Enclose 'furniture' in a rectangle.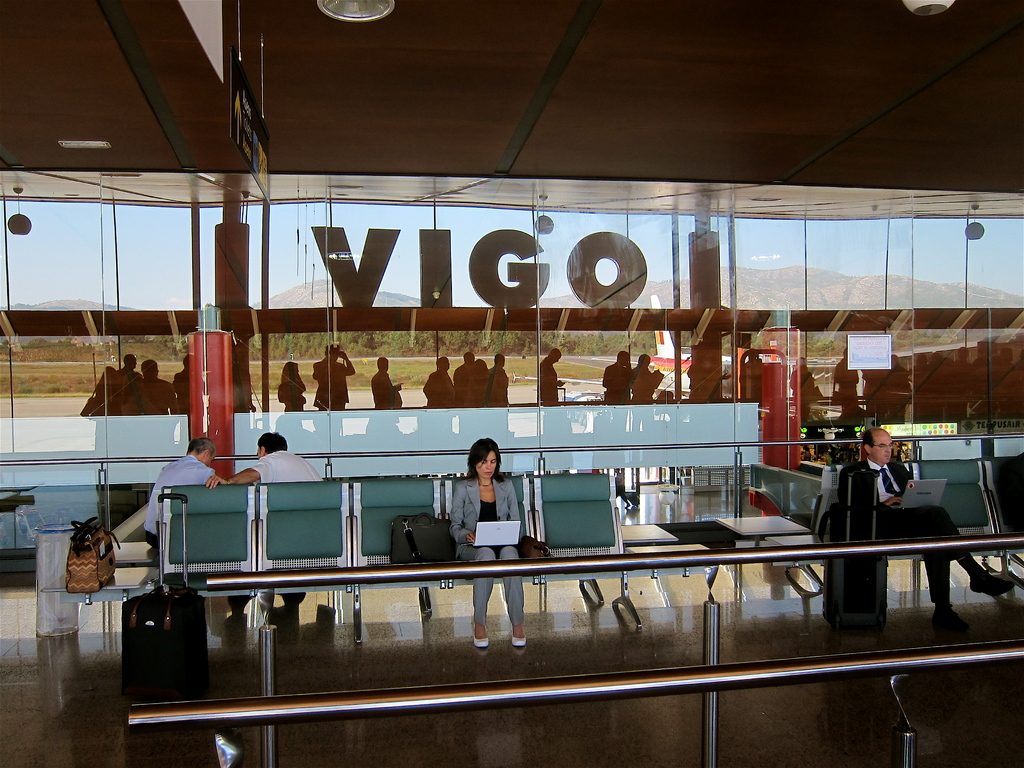
[719,457,1023,597].
